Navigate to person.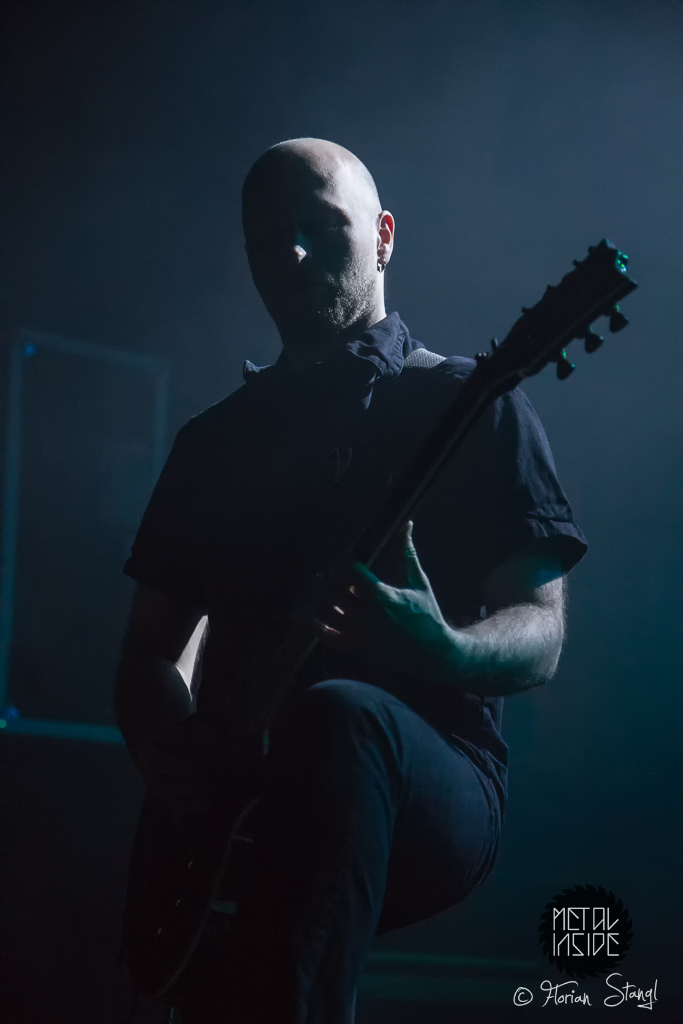
Navigation target: x1=102, y1=122, x2=607, y2=1008.
